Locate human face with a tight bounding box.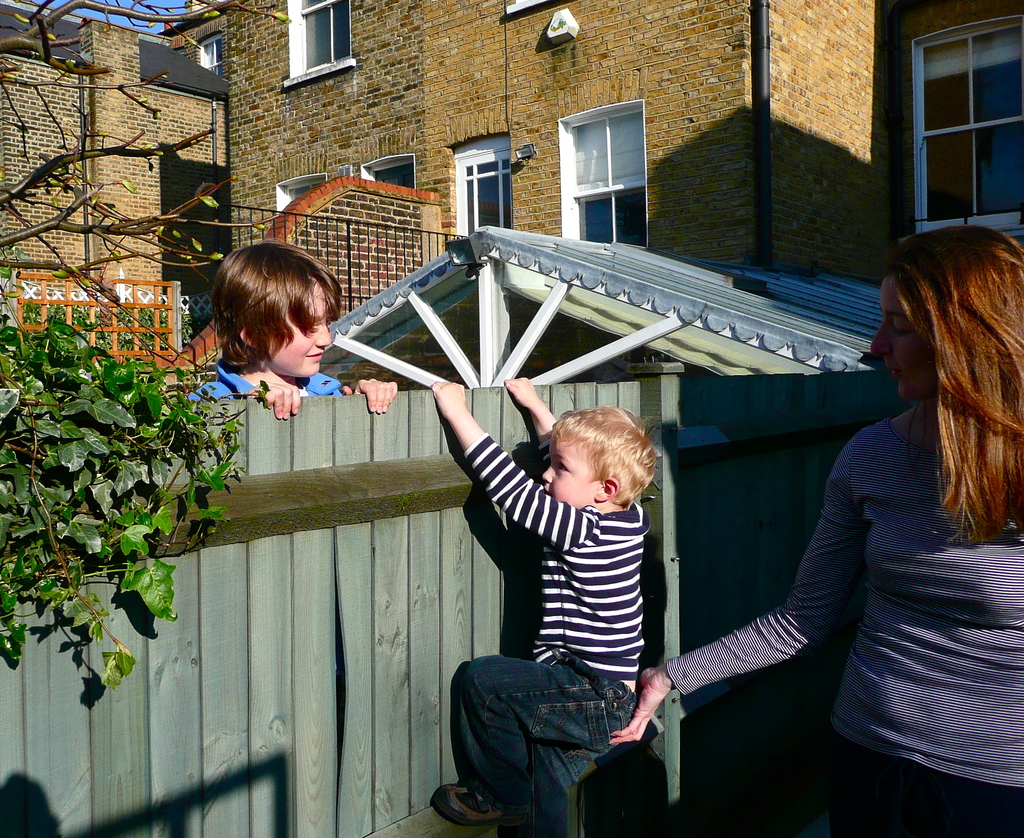
select_region(263, 284, 332, 376).
